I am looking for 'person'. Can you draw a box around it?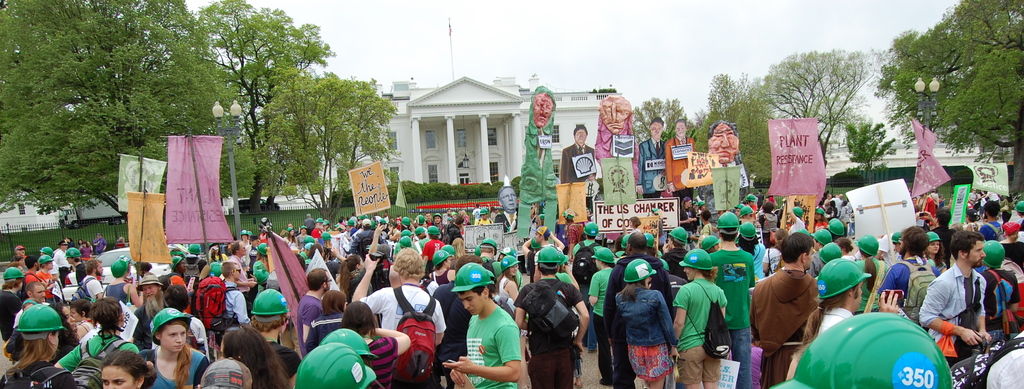
Sure, the bounding box is locate(678, 196, 698, 250).
